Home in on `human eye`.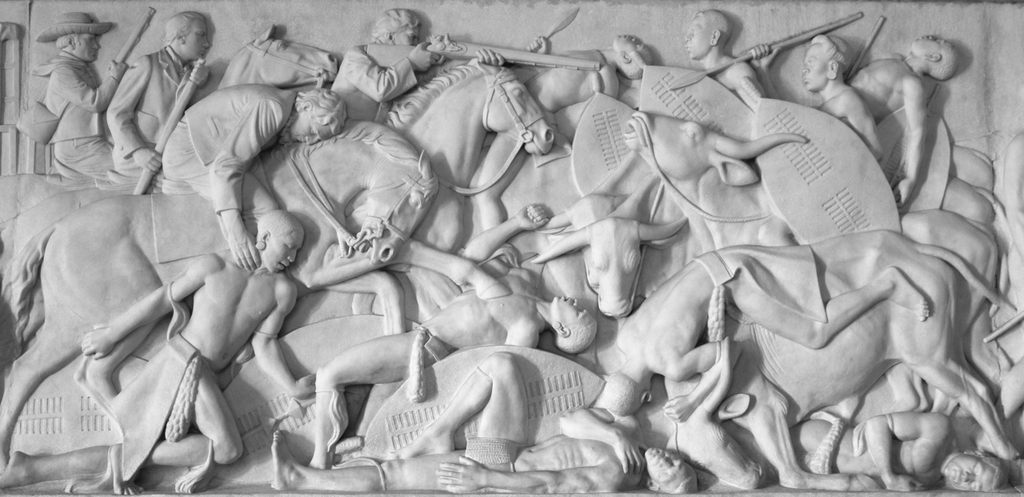
Homed in at box(972, 463, 979, 475).
